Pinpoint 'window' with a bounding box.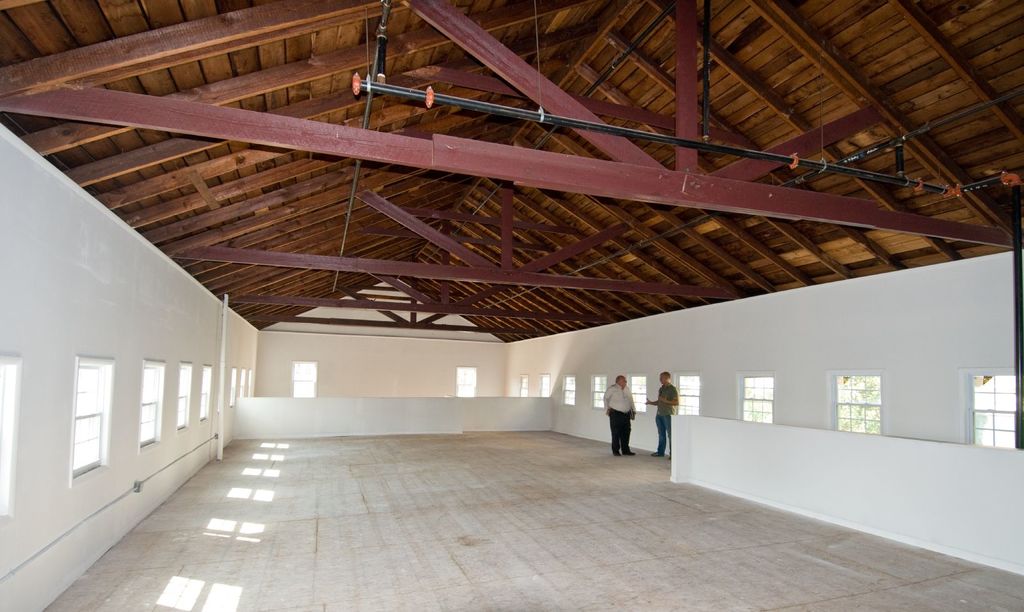
561, 374, 573, 408.
